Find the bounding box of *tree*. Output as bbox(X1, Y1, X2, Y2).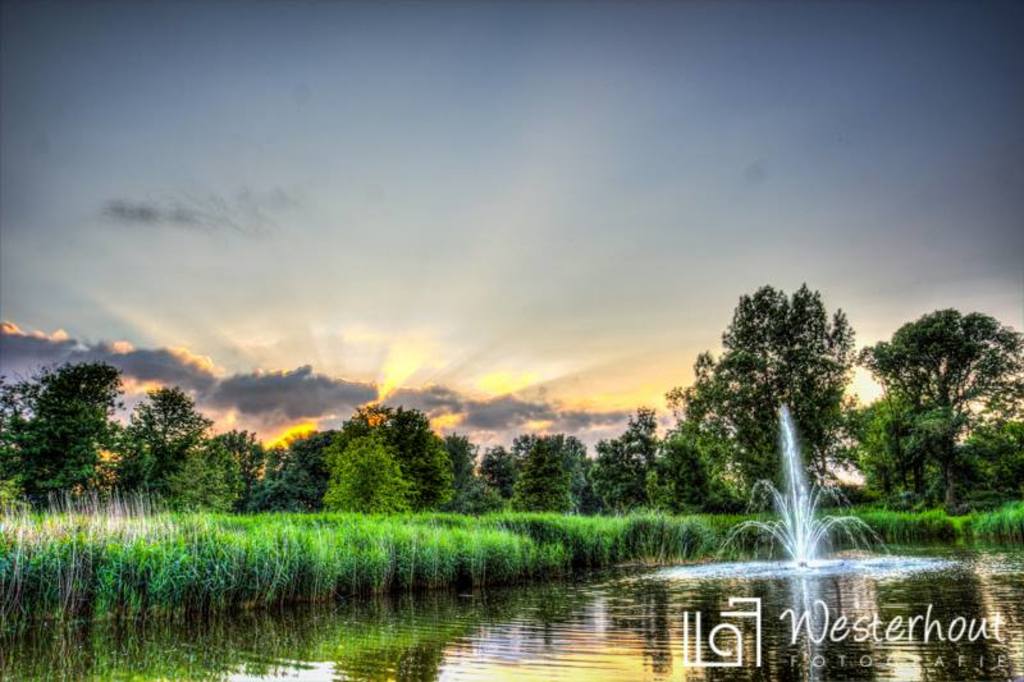
bbox(443, 439, 497, 502).
